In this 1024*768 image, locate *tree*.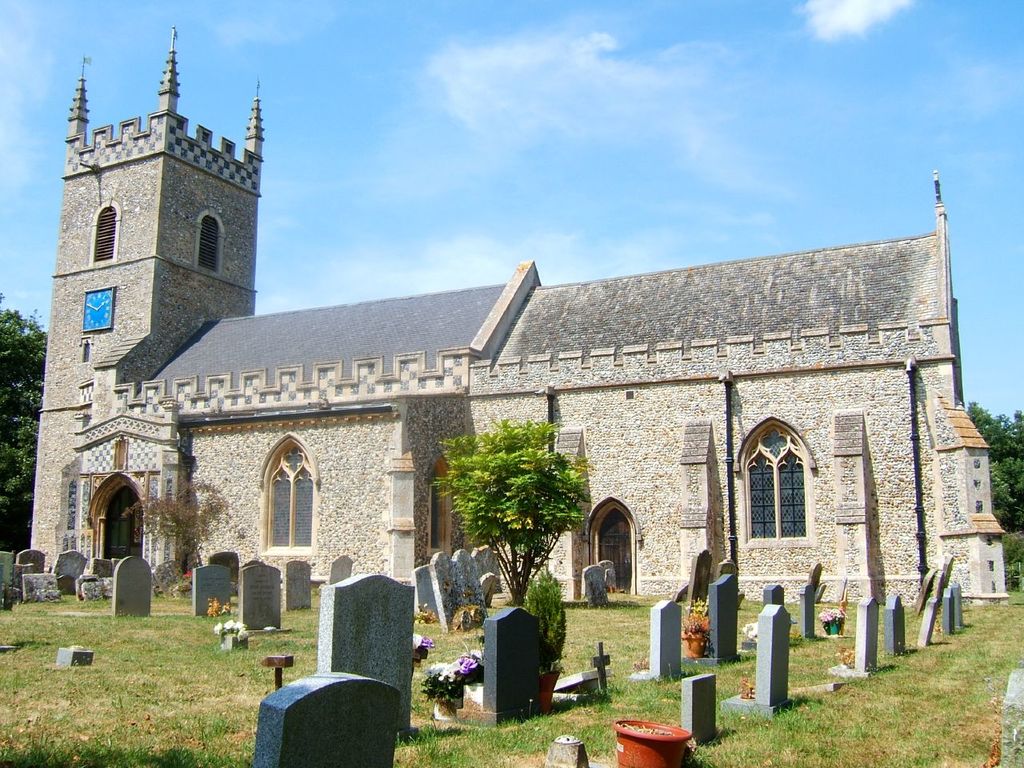
Bounding box: select_region(425, 406, 607, 581).
